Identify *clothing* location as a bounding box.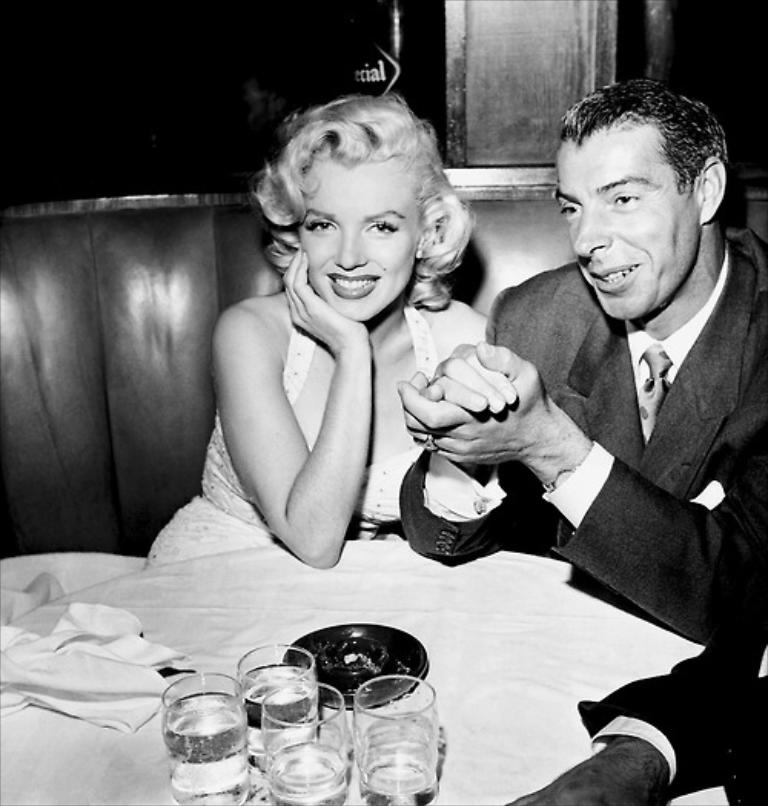
x1=449, y1=198, x2=767, y2=691.
